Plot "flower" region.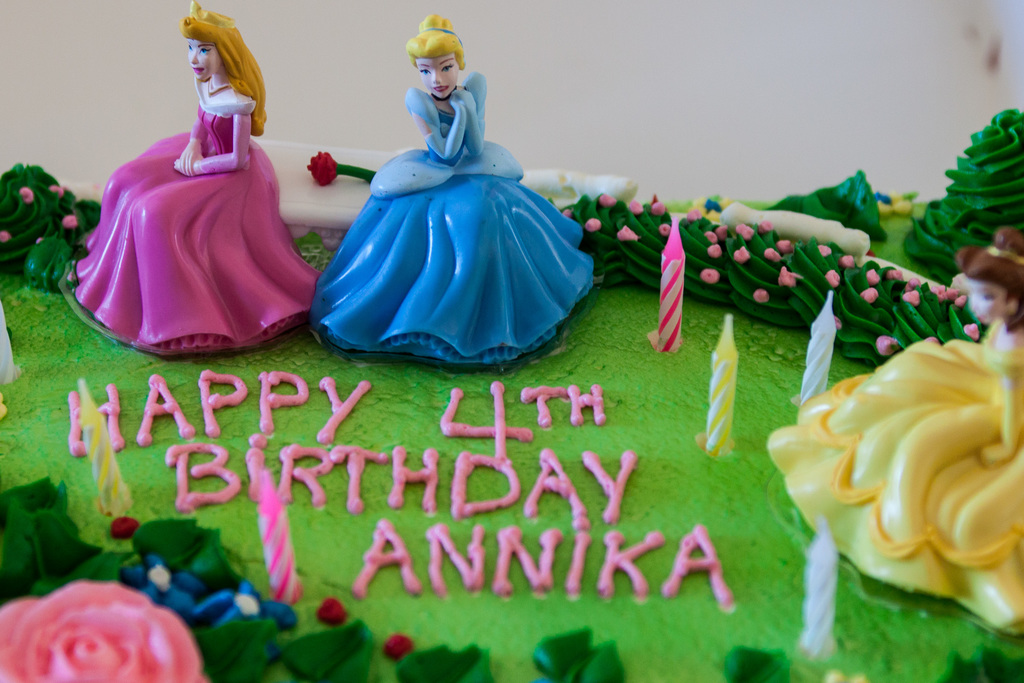
Plotted at {"x1": 707, "y1": 242, "x2": 723, "y2": 259}.
